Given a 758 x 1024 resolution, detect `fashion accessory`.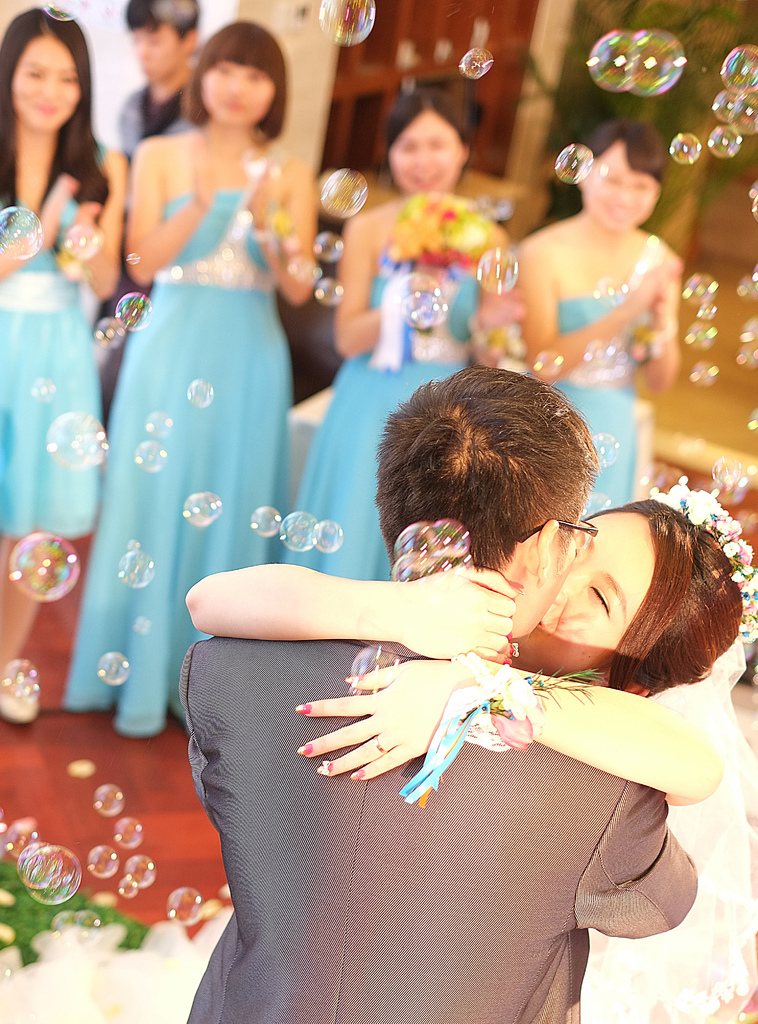
371,735,387,753.
